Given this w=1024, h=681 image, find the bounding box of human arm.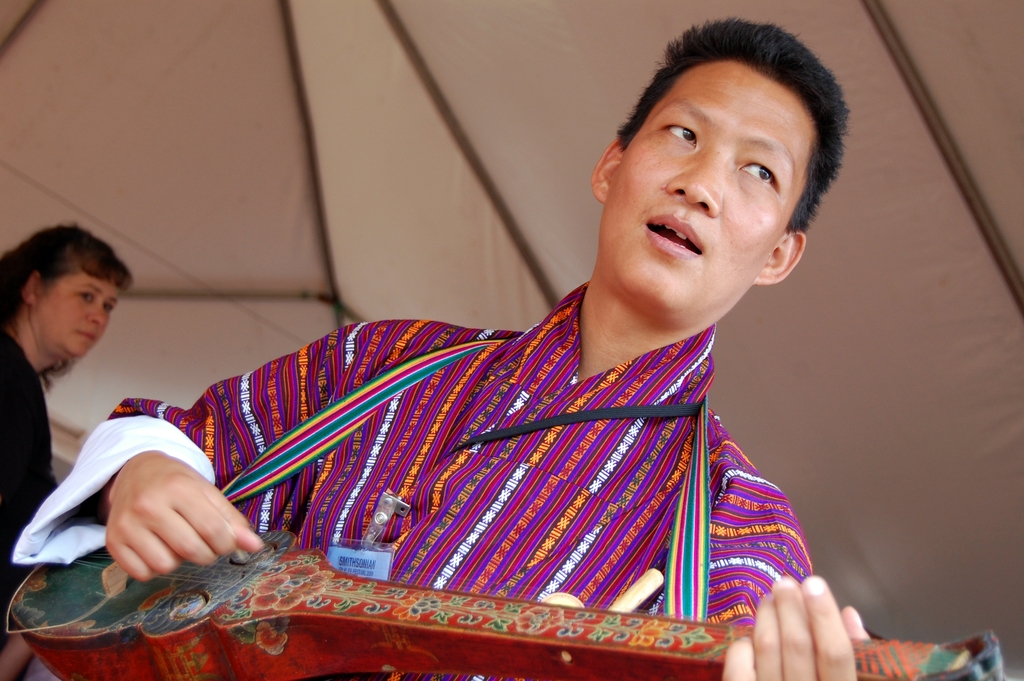
select_region(724, 464, 876, 680).
